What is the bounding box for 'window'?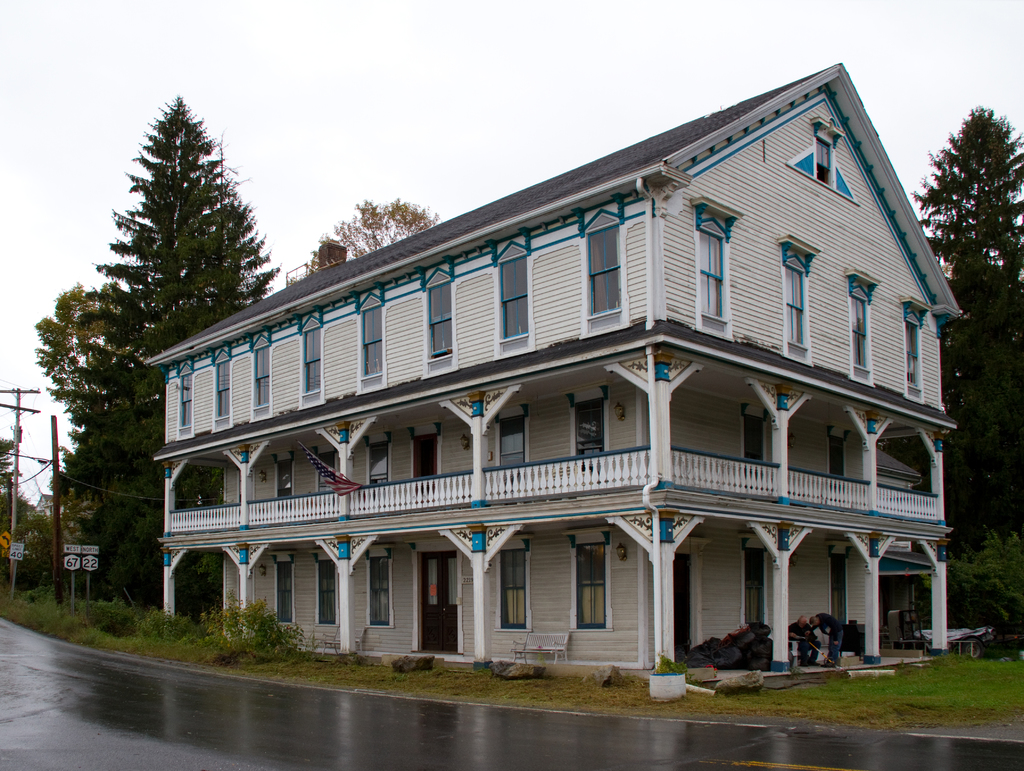
left=573, top=405, right=602, bottom=457.
